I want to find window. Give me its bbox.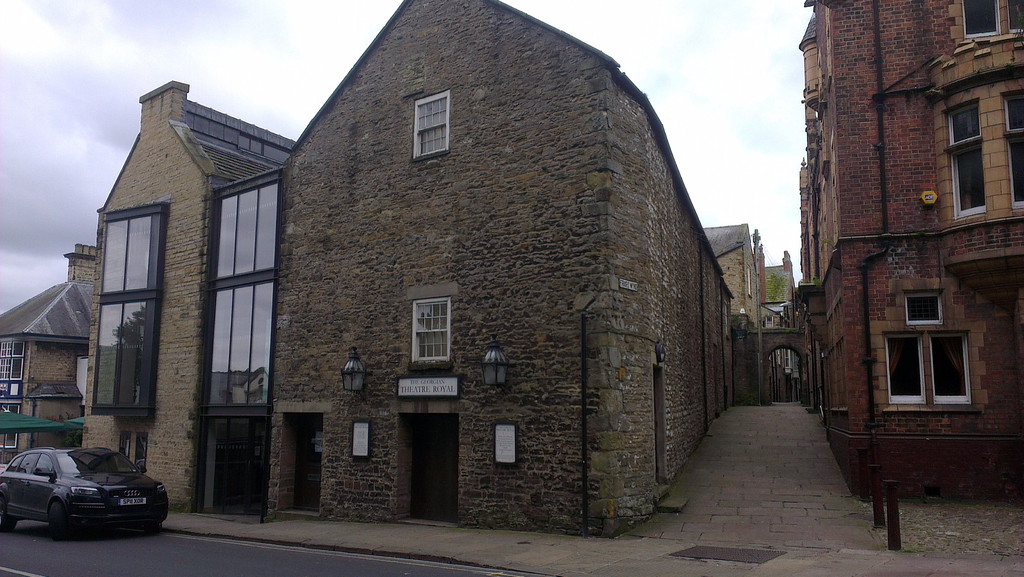
left=417, top=291, right=451, bottom=366.
